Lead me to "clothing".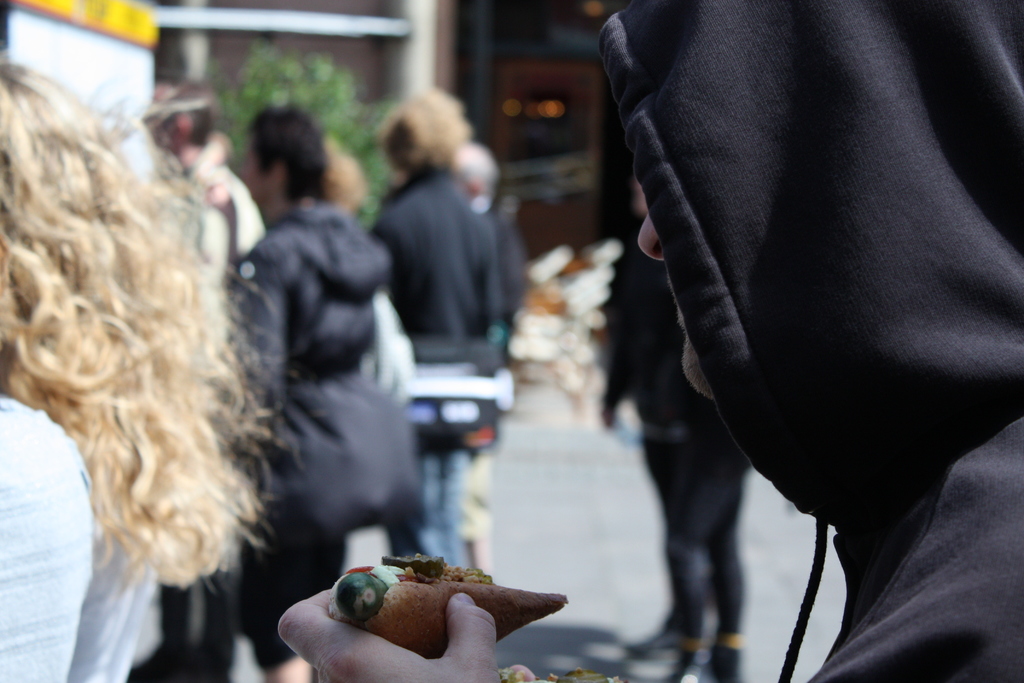
Lead to 0 375 150 682.
